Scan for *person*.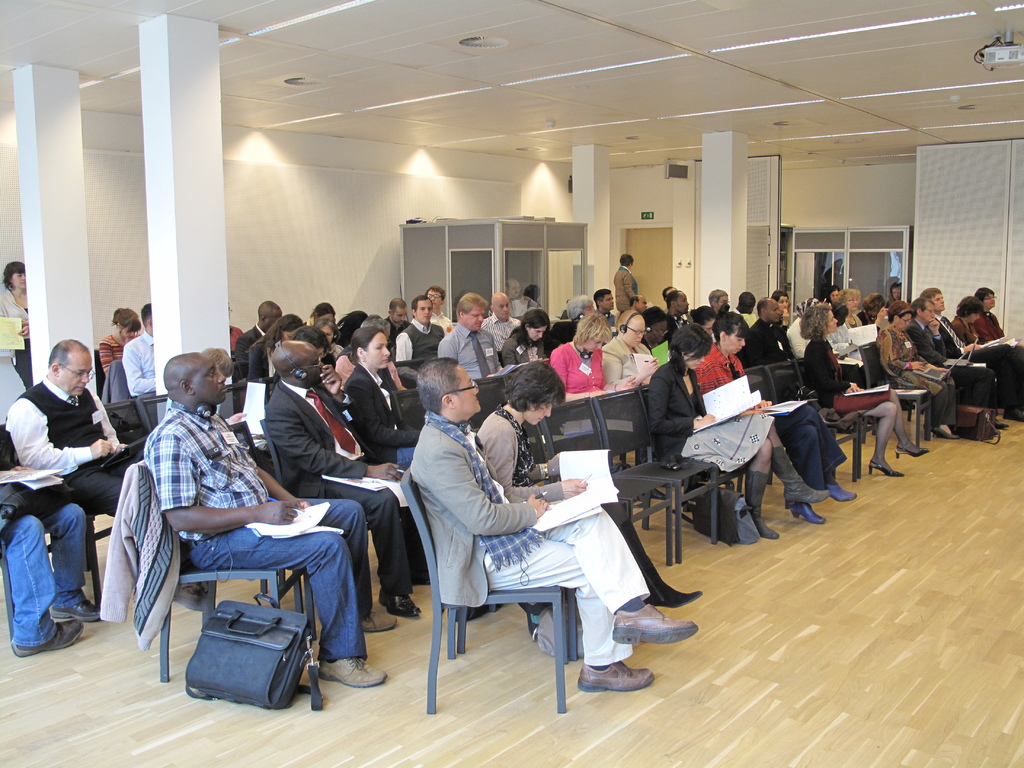
Scan result: (left=588, top=290, right=612, bottom=337).
